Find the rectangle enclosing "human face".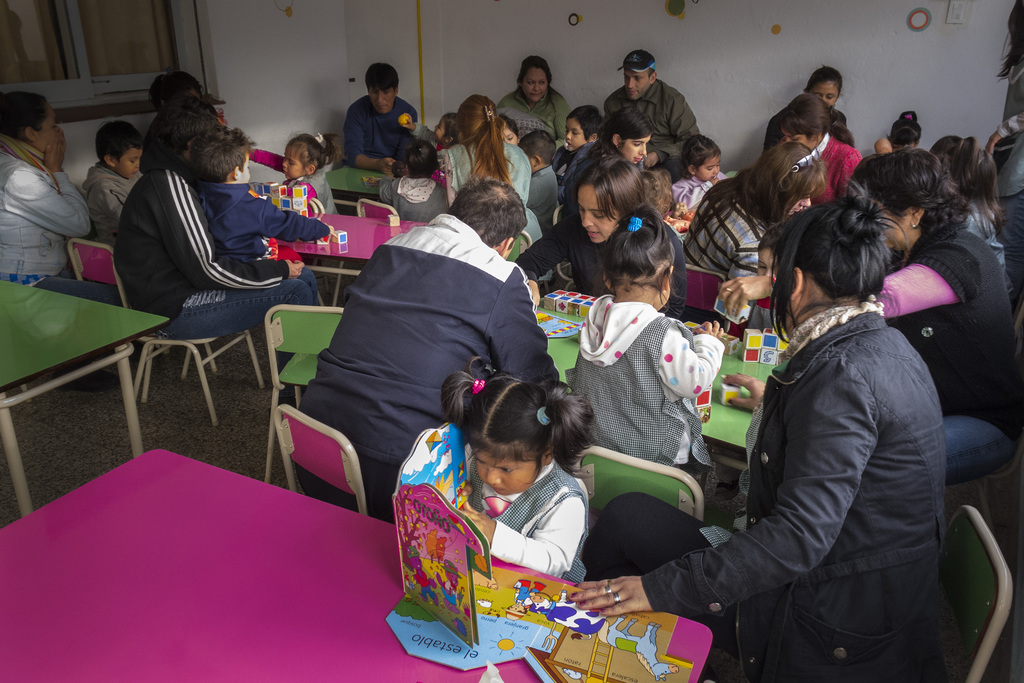
box(619, 135, 652, 168).
